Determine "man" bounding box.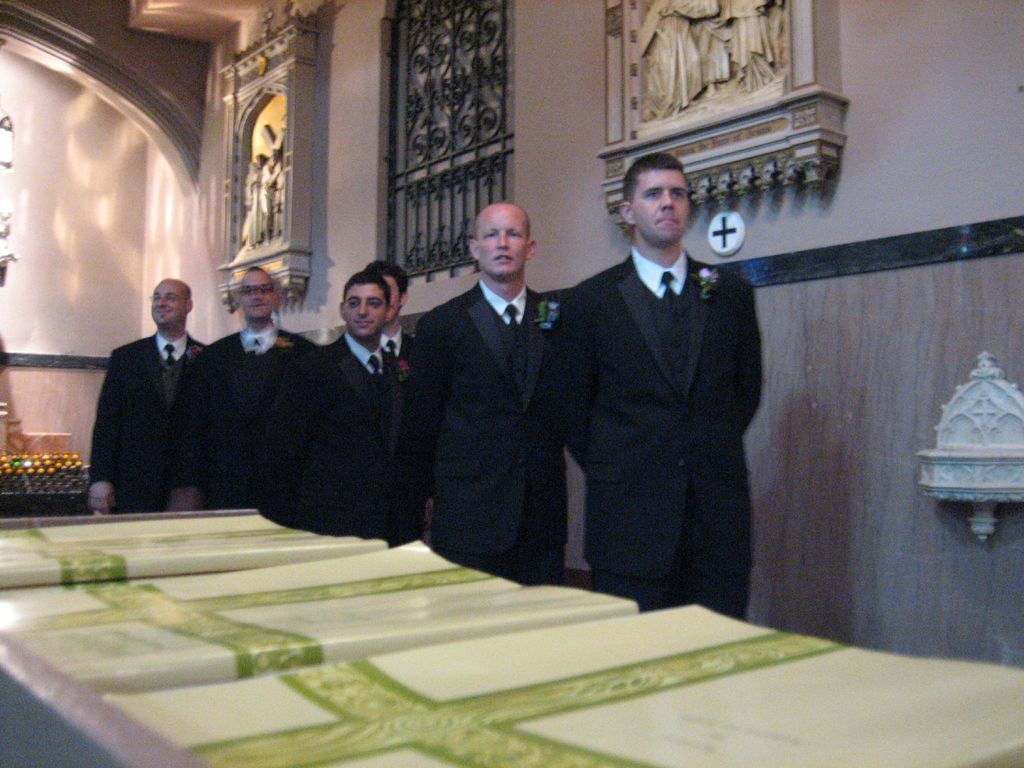
Determined: [265,268,433,547].
